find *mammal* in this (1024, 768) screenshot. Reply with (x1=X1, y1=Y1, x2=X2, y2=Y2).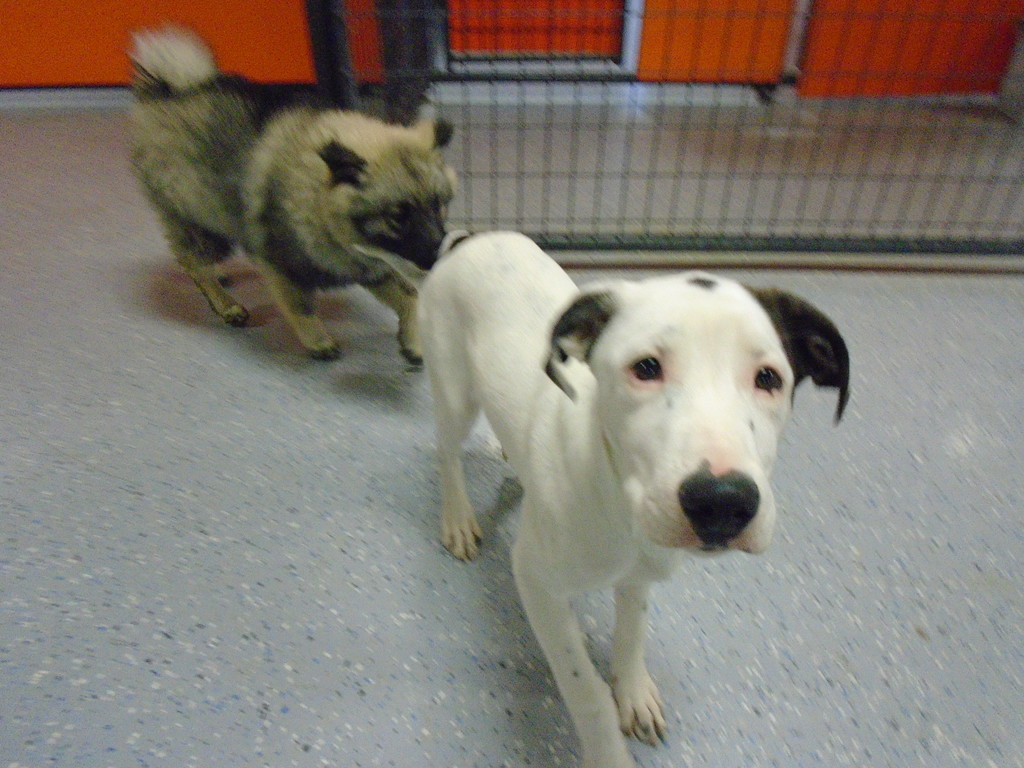
(x1=299, y1=0, x2=456, y2=145).
